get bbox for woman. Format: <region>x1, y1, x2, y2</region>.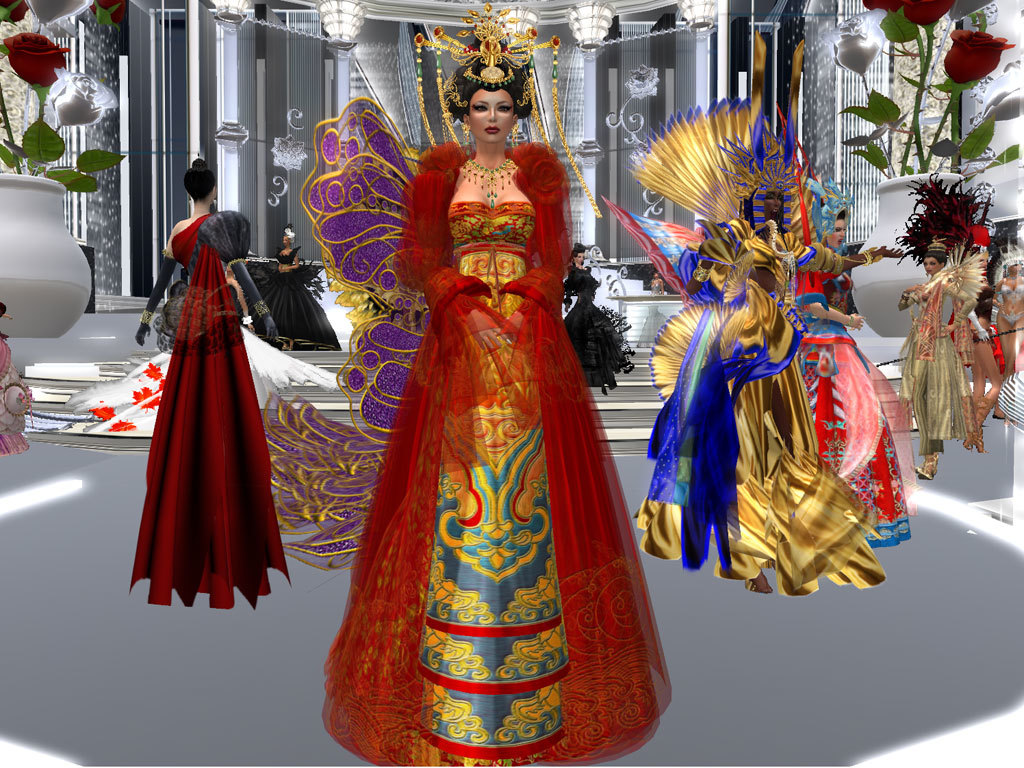
<region>131, 154, 283, 601</region>.
